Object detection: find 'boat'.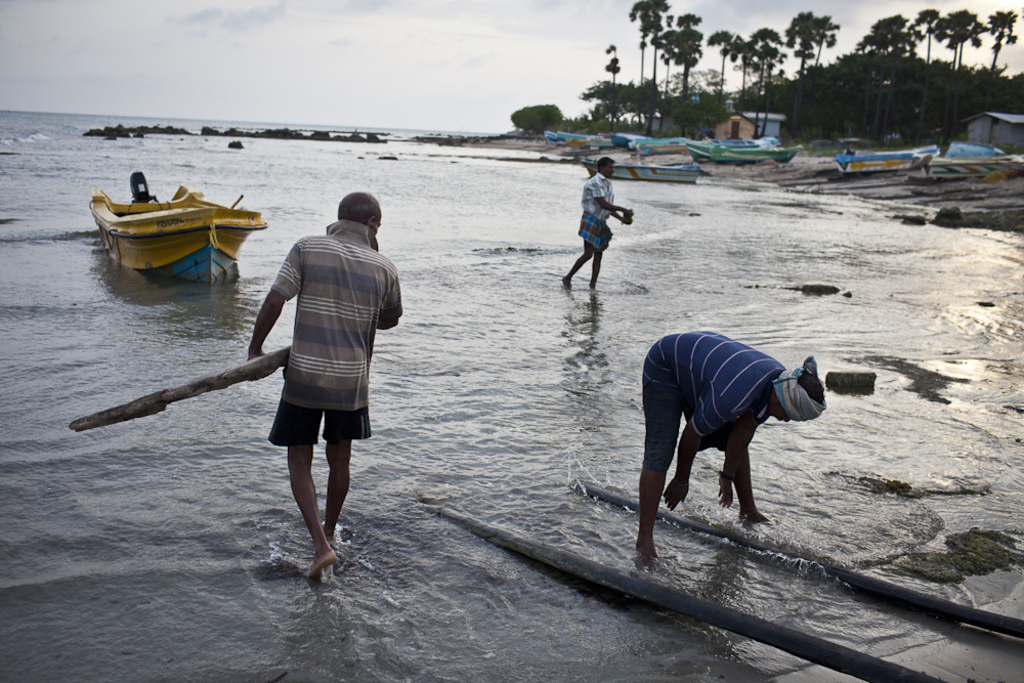
579, 156, 711, 182.
